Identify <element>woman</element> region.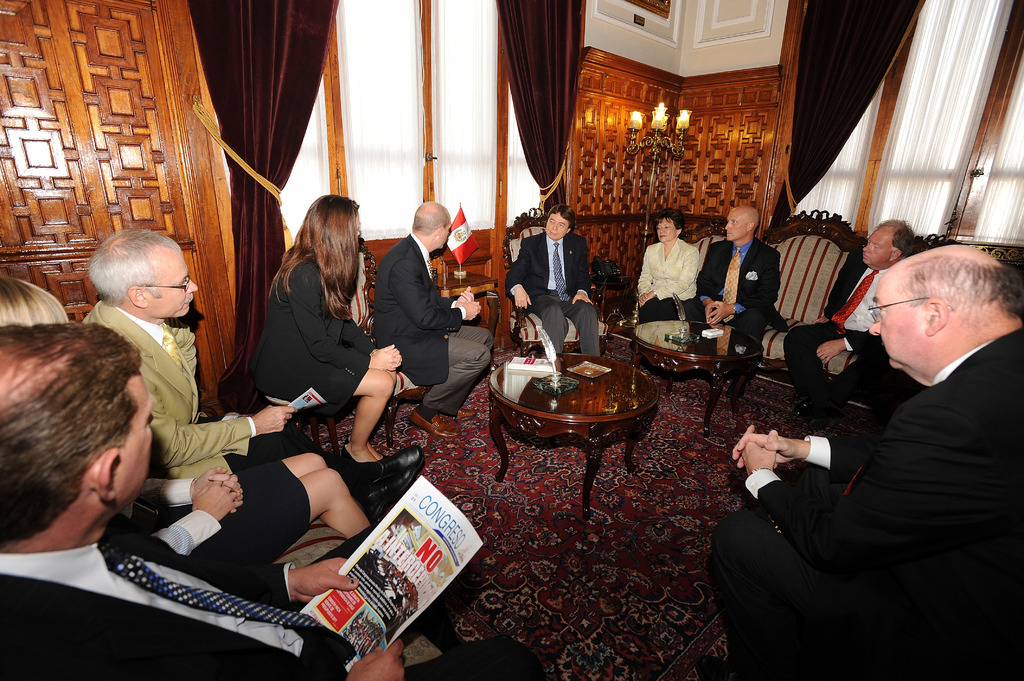
Region: Rect(264, 193, 409, 461).
